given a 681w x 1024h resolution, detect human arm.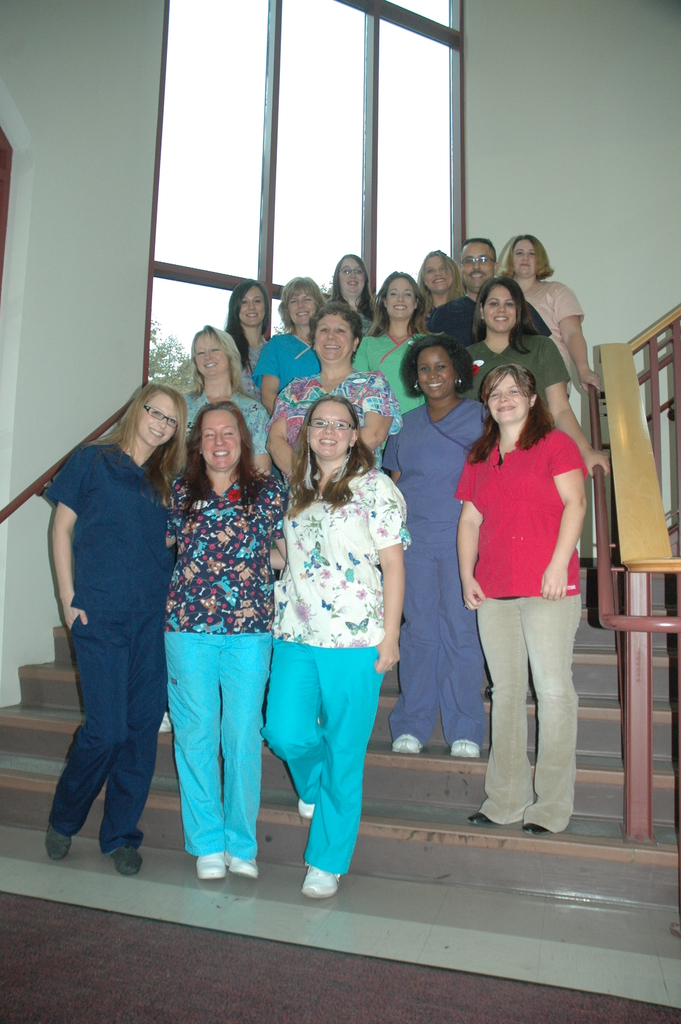
bbox(268, 474, 294, 560).
